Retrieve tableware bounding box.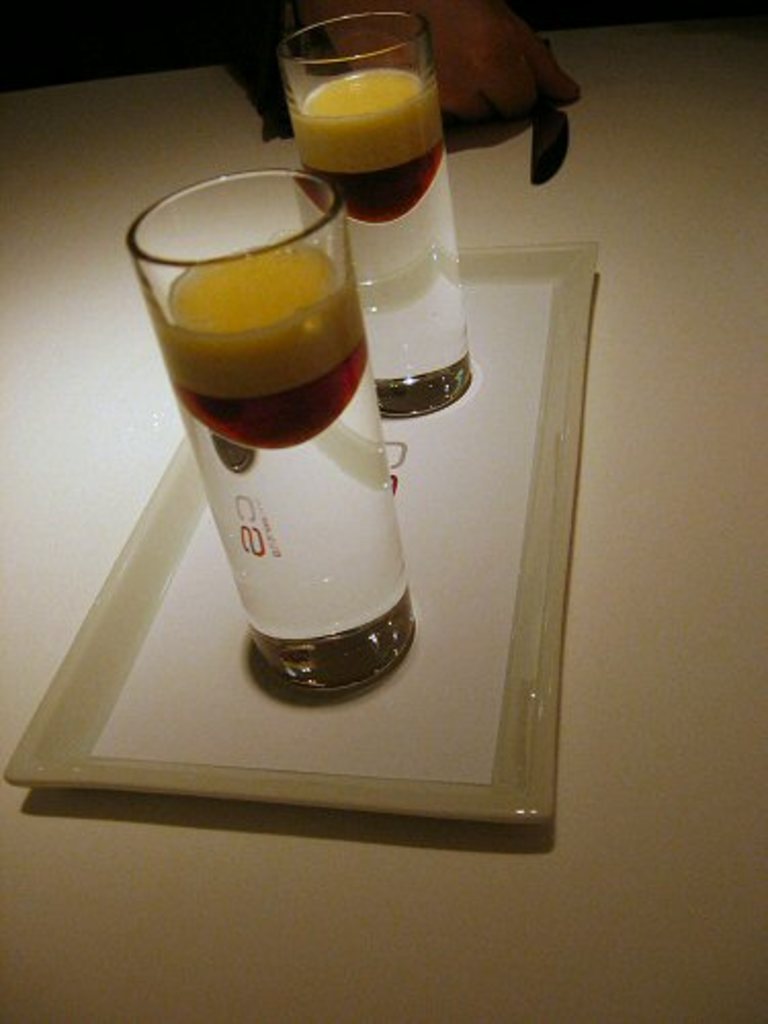
Bounding box: select_region(2, 244, 608, 829).
